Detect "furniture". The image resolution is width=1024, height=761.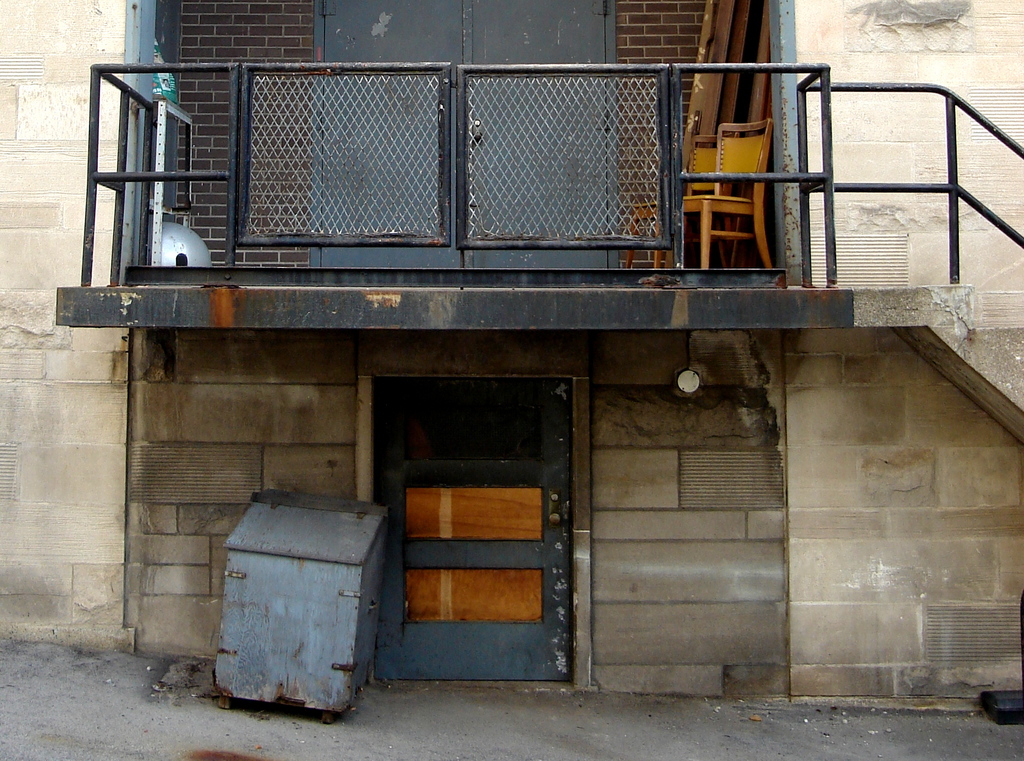
detection(628, 133, 730, 268).
